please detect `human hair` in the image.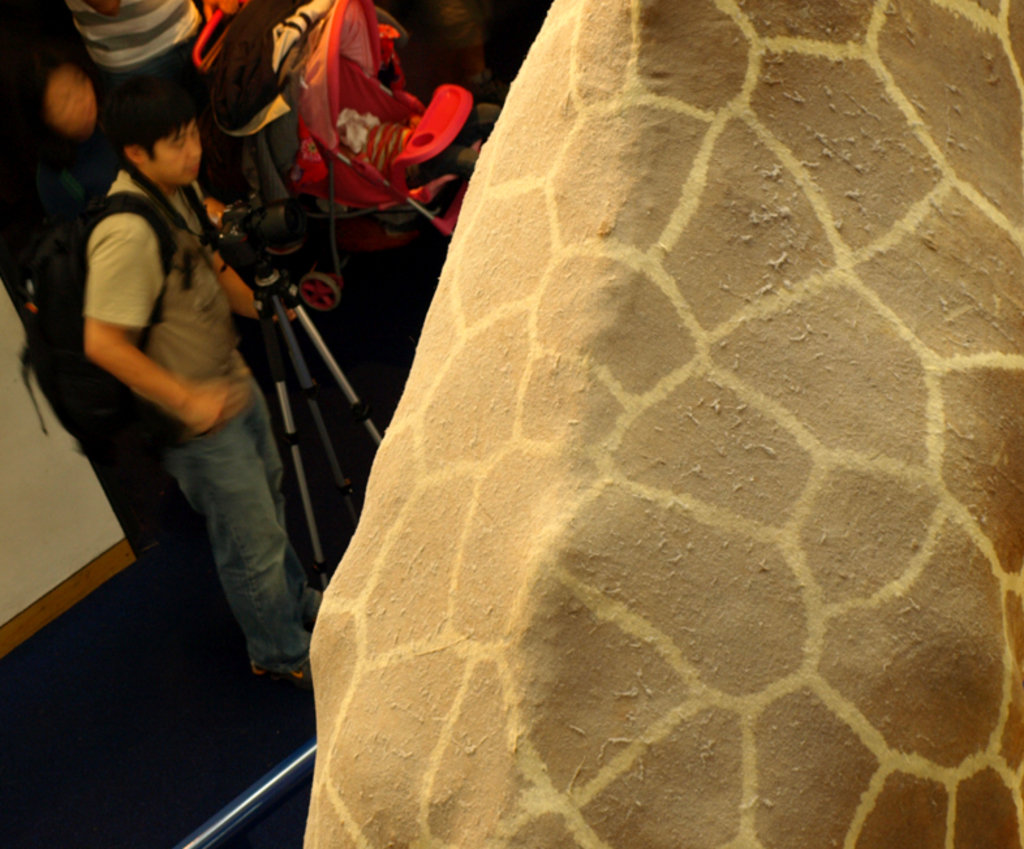
l=94, t=92, r=203, b=171.
